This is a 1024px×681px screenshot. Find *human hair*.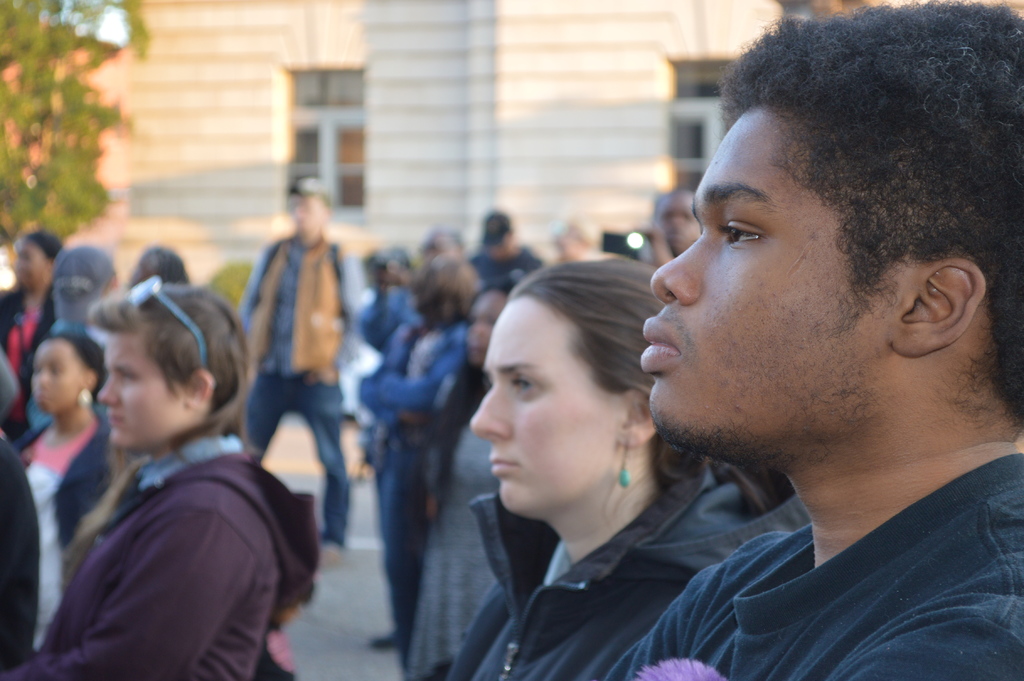
Bounding box: box=[478, 211, 512, 247].
